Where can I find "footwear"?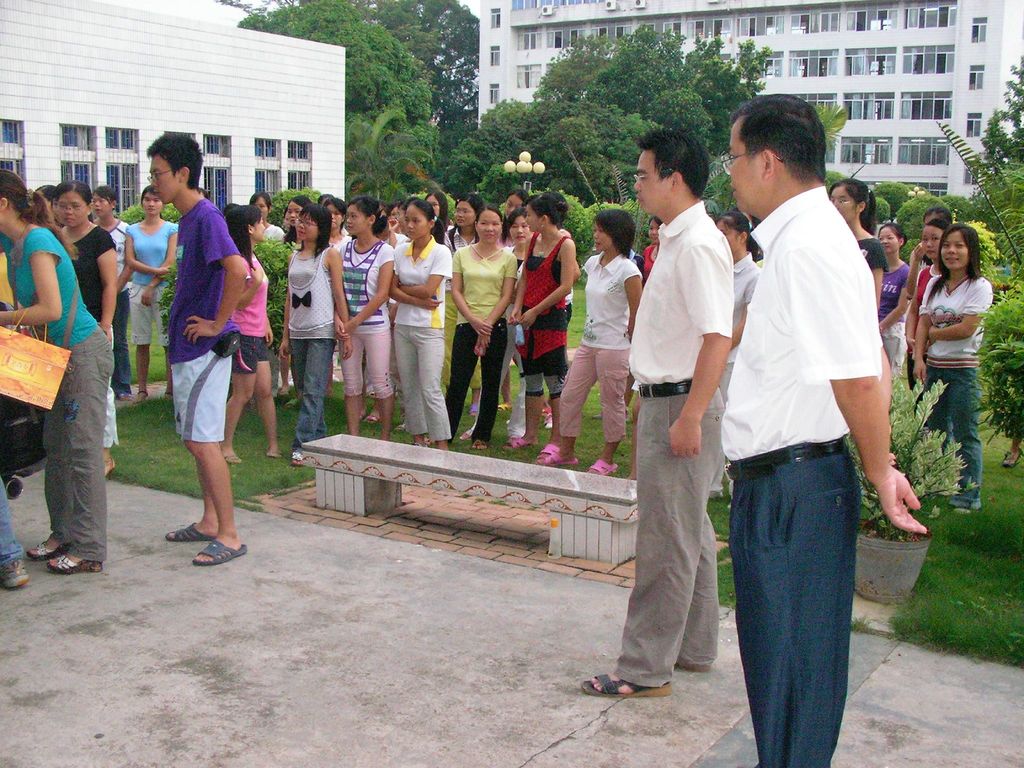
You can find it at 228:454:239:463.
